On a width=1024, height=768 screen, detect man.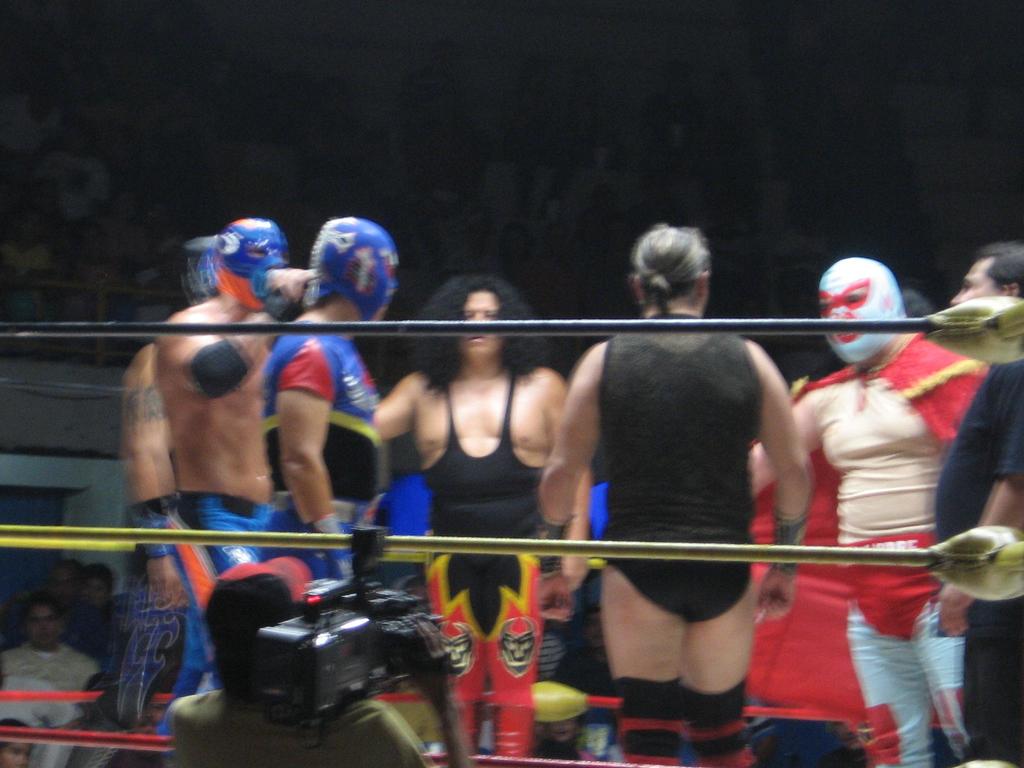
[x1=149, y1=212, x2=321, y2=767].
